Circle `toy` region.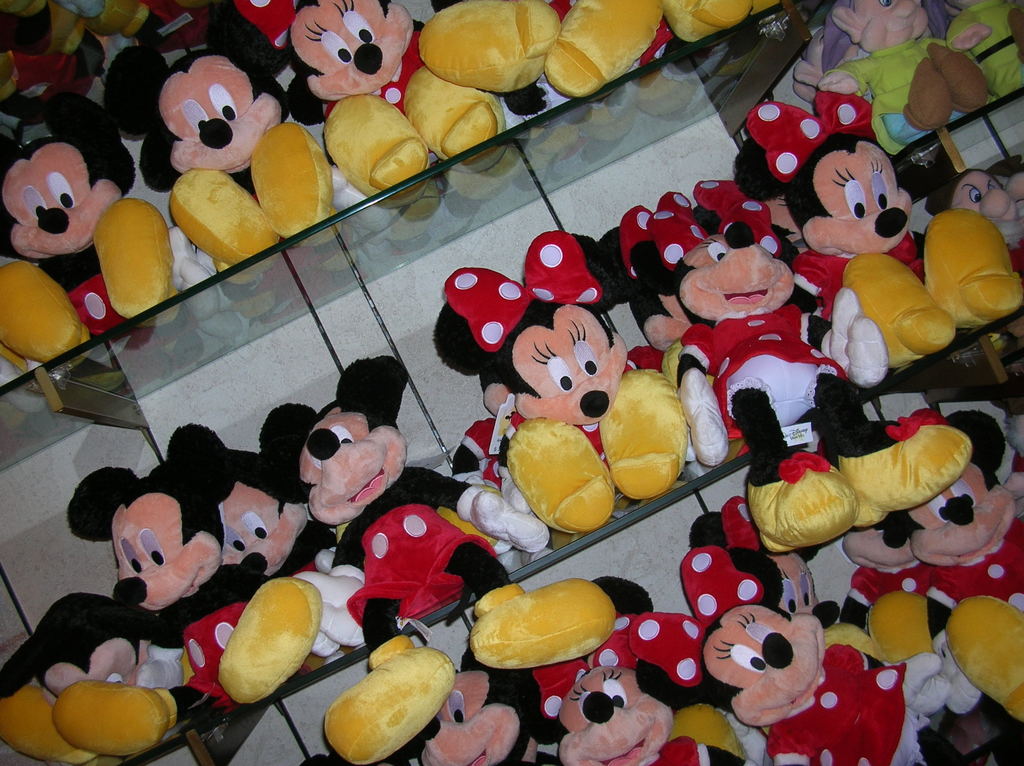
Region: locate(792, 26, 876, 111).
